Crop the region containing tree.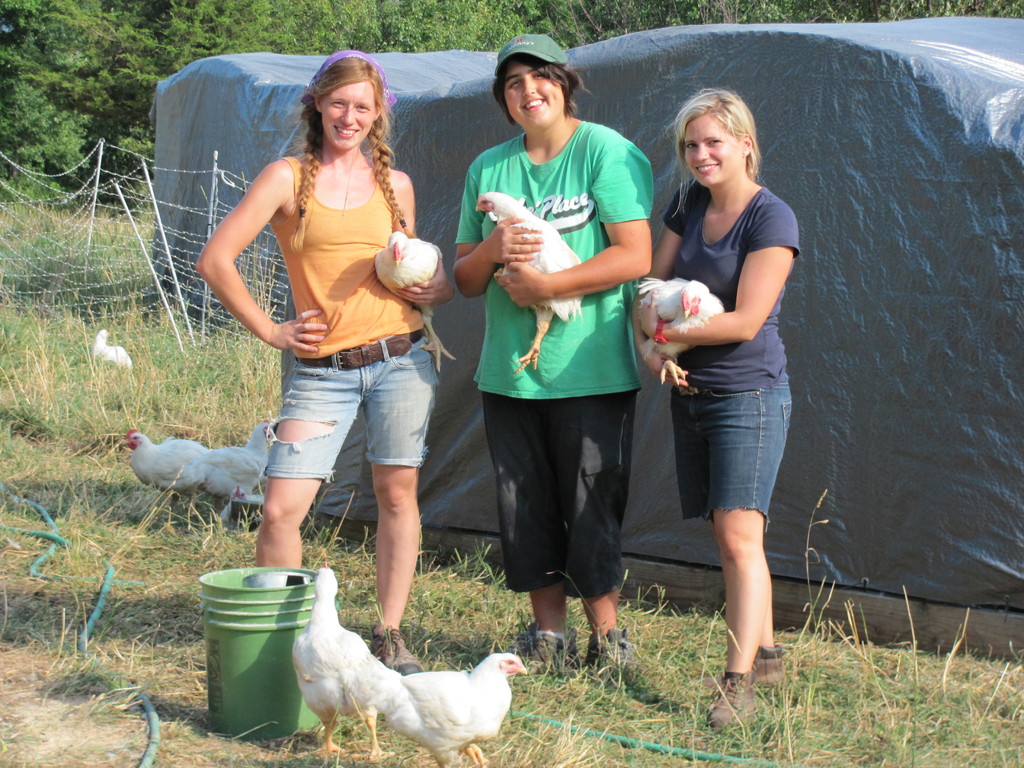
Crop region: [left=525, top=0, right=1023, bottom=51].
